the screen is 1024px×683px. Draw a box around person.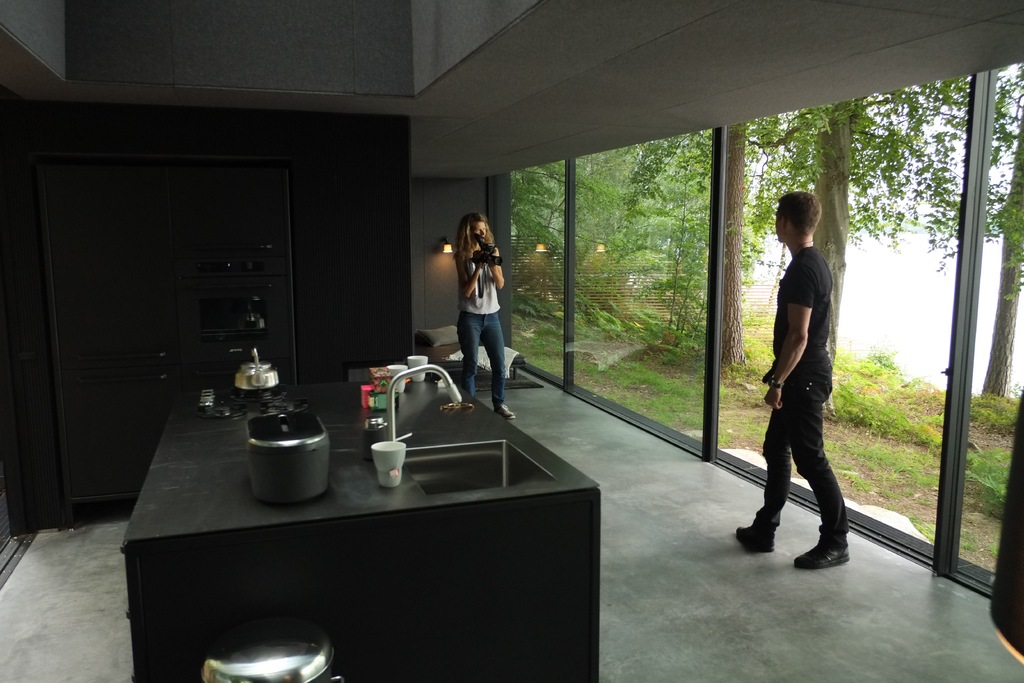
x1=438, y1=202, x2=516, y2=411.
